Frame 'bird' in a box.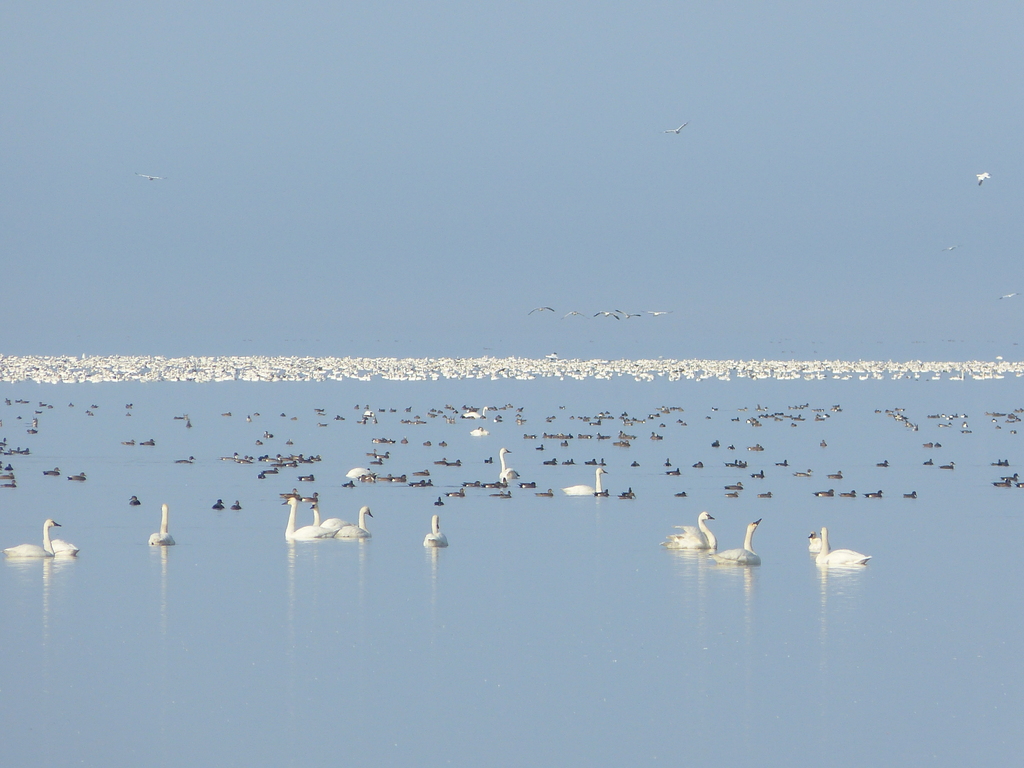
pyautogui.locateOnScreen(123, 402, 133, 410).
